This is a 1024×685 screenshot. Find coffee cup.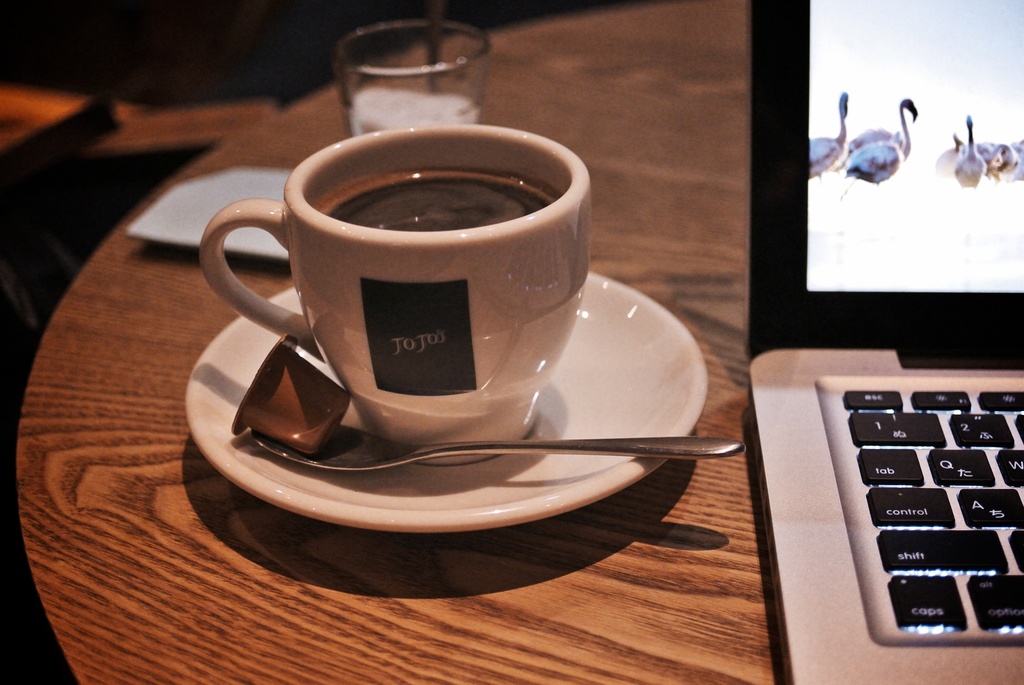
Bounding box: region(195, 122, 595, 468).
